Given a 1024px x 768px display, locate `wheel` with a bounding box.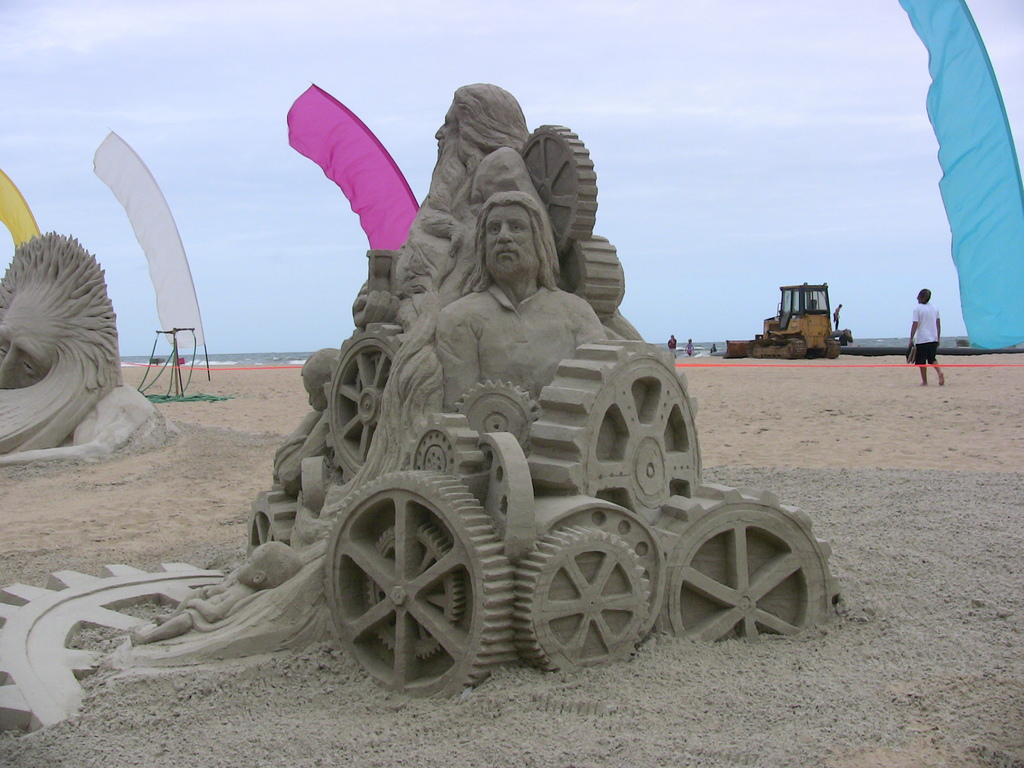
Located: box(322, 486, 475, 683).
